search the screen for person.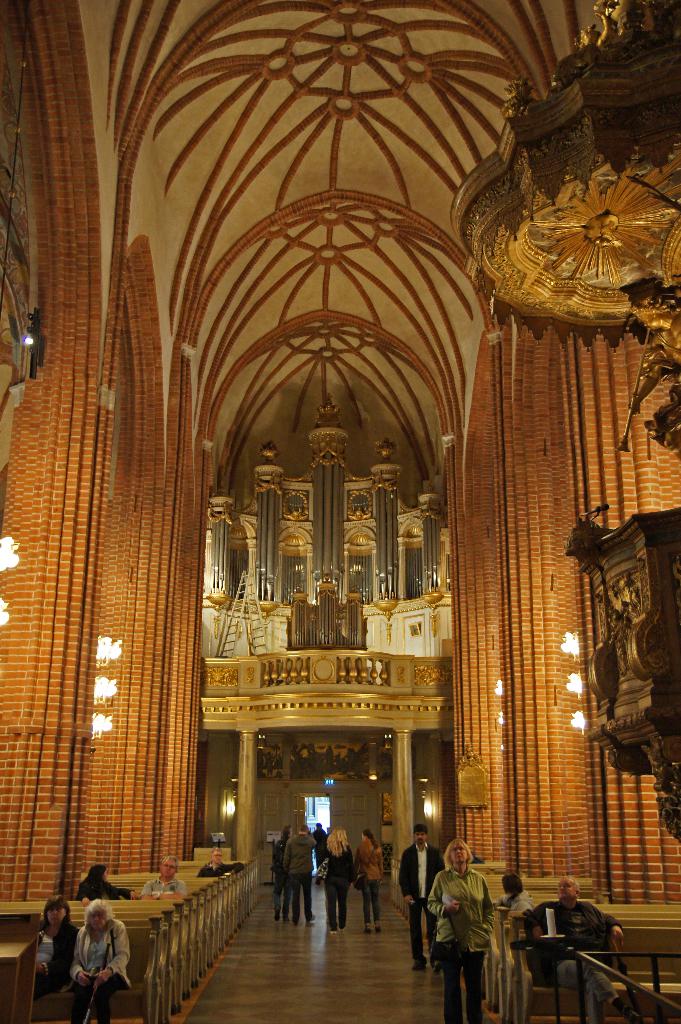
Found at (442, 840, 499, 1003).
